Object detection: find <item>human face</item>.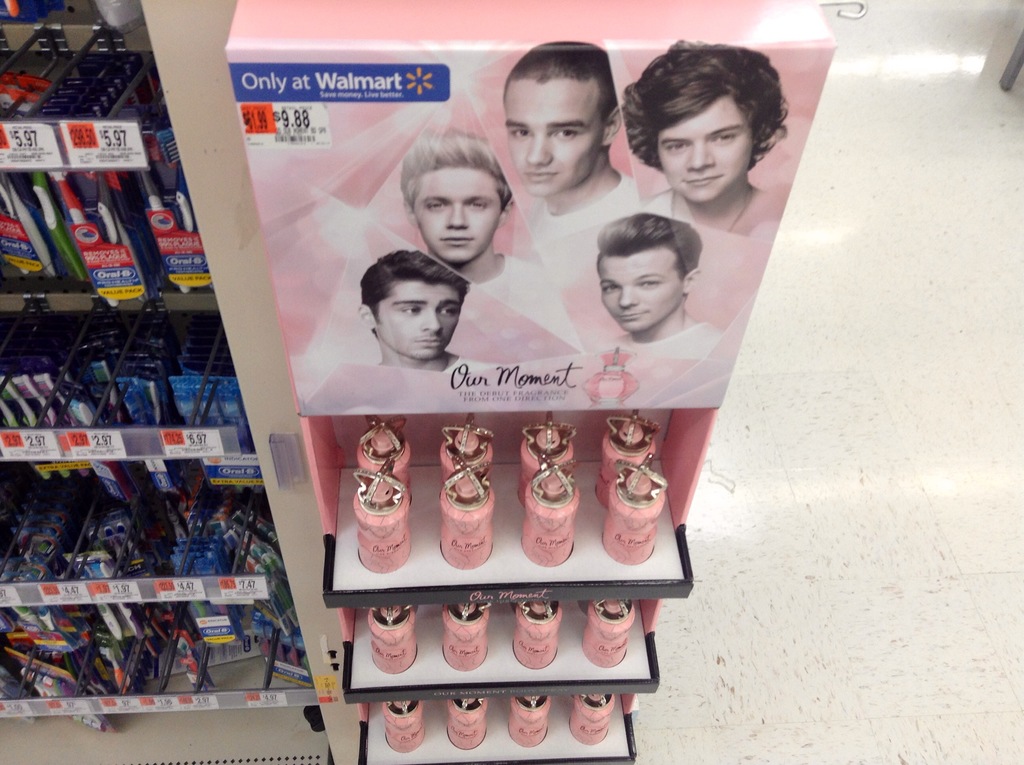
locate(595, 250, 683, 335).
